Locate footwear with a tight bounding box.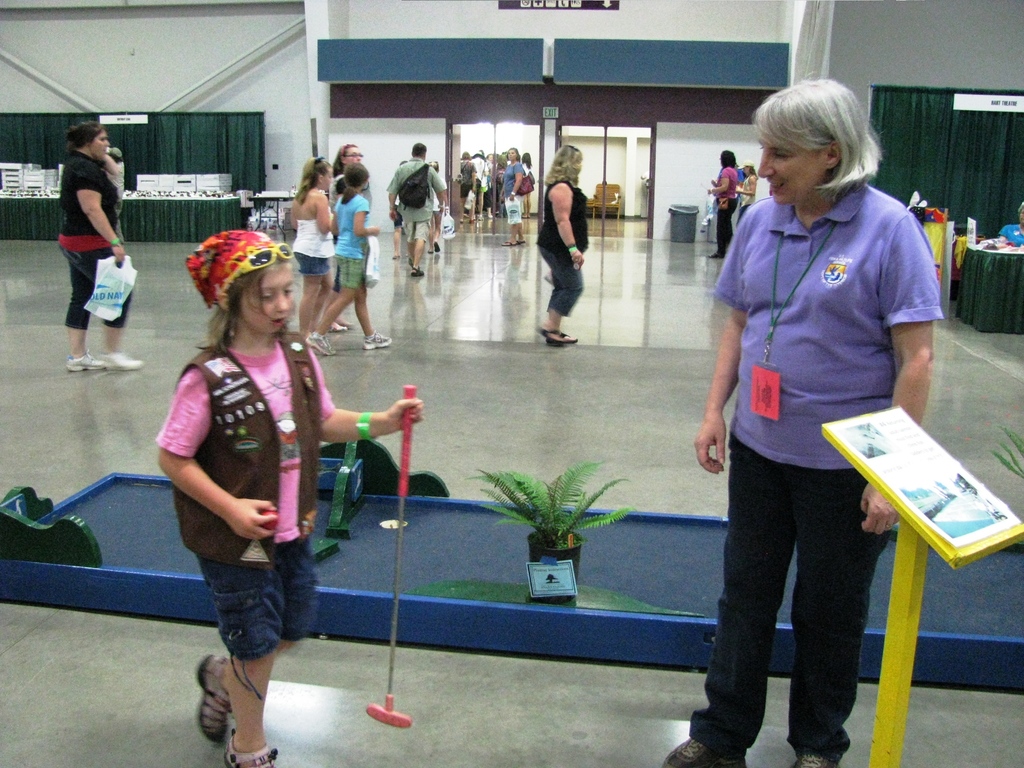
bbox=[68, 349, 104, 373].
